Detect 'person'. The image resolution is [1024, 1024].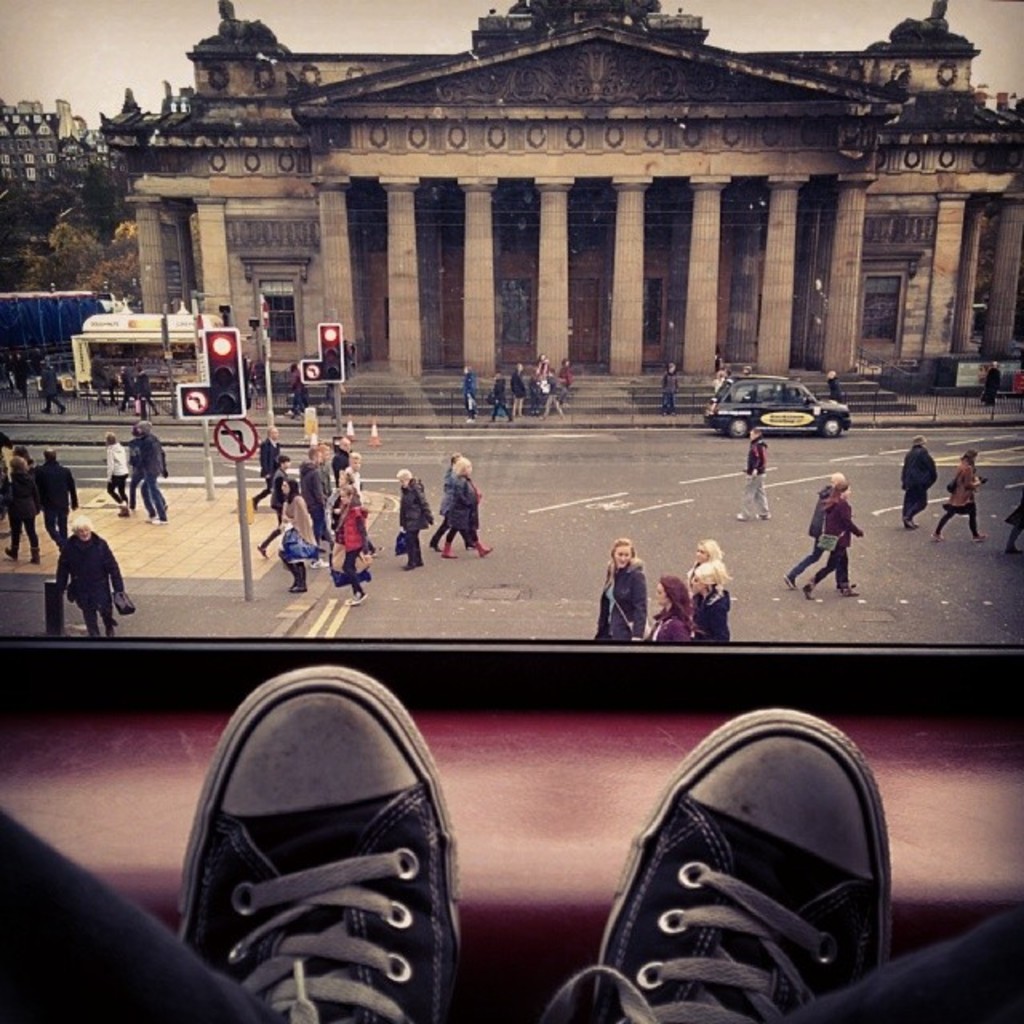
(left=894, top=435, right=936, bottom=530).
